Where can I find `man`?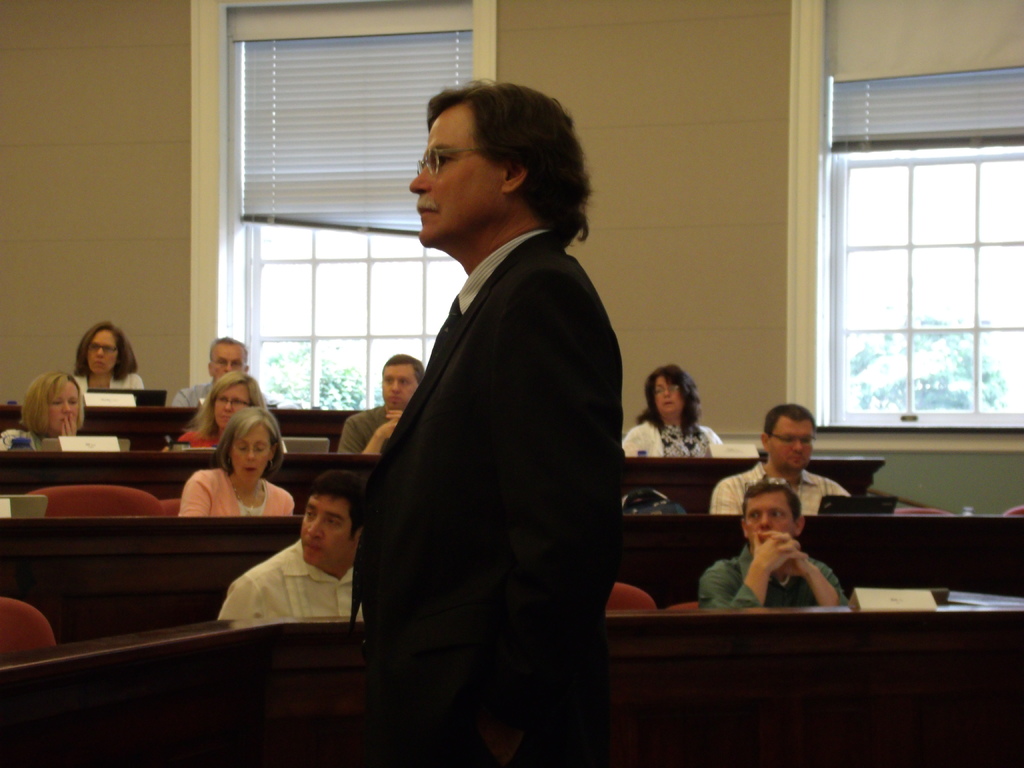
You can find it at 174, 331, 250, 408.
